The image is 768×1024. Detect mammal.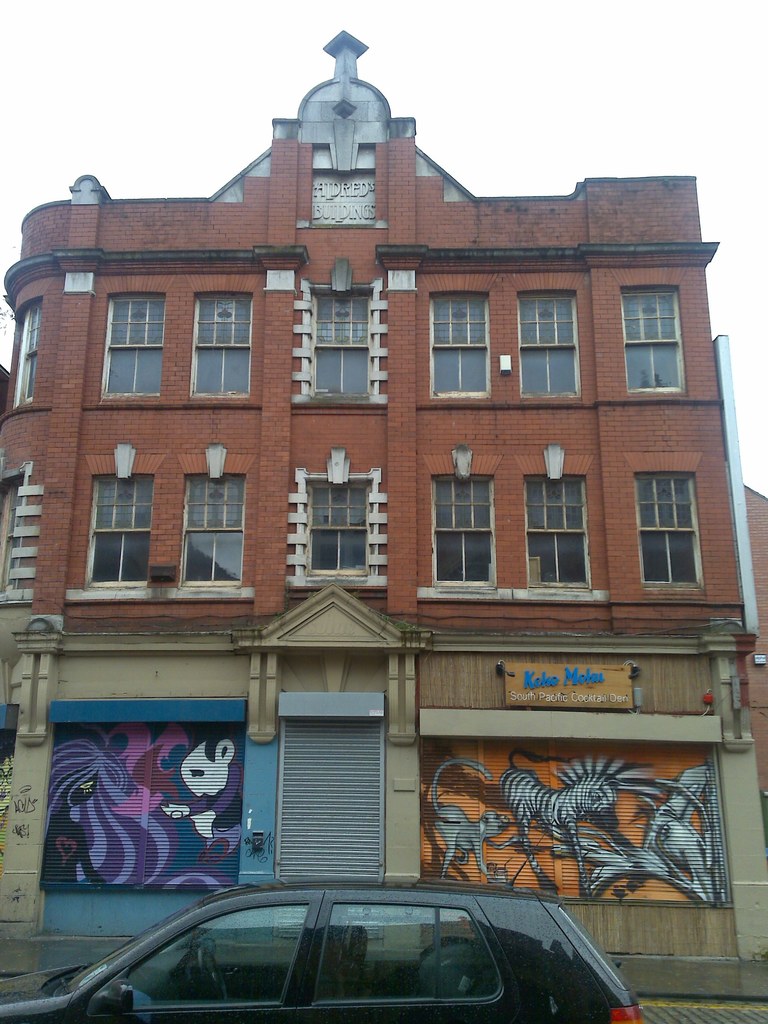
Detection: [left=49, top=734, right=109, bottom=888].
